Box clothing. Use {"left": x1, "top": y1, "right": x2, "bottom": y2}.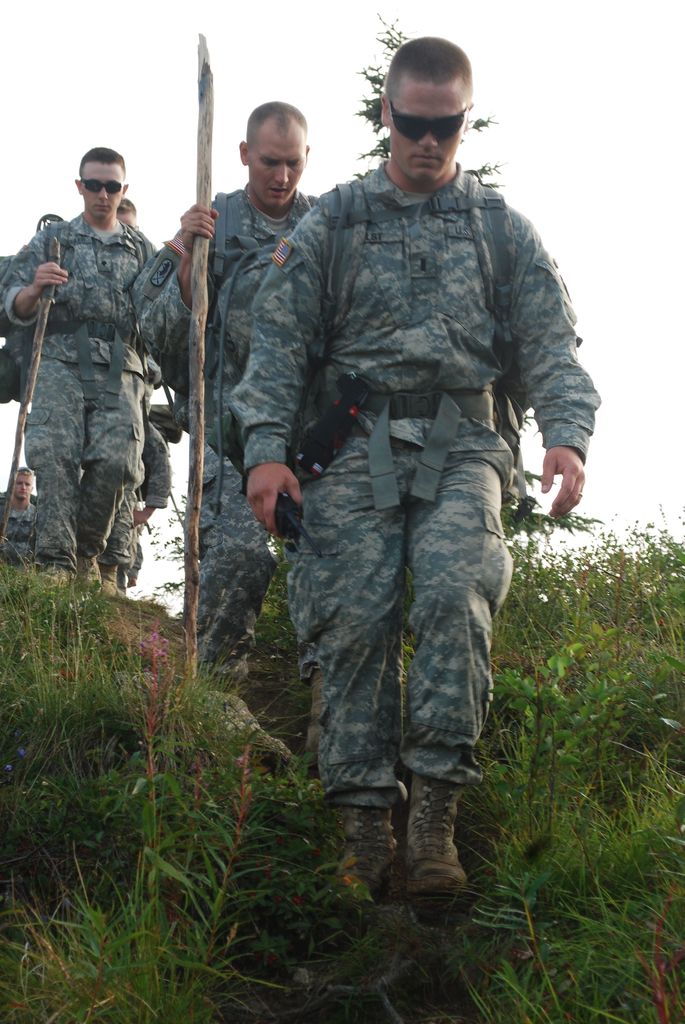
{"left": 266, "top": 102, "right": 571, "bottom": 845}.
